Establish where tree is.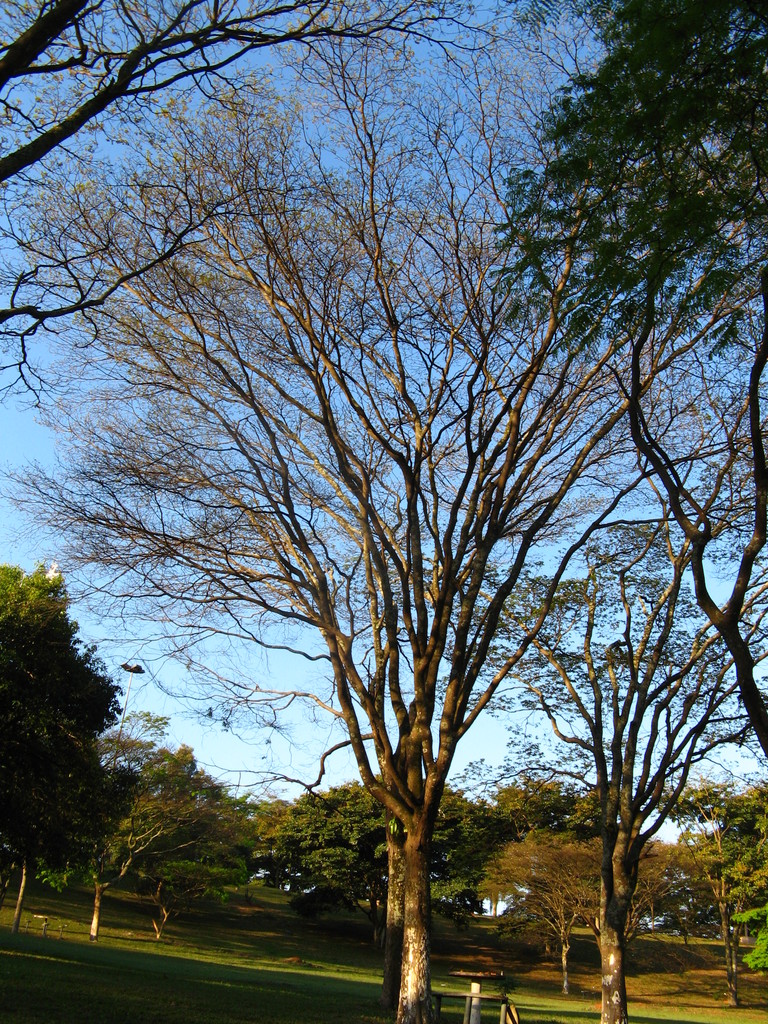
Established at <bbox>464, 378, 767, 1023</bbox>.
